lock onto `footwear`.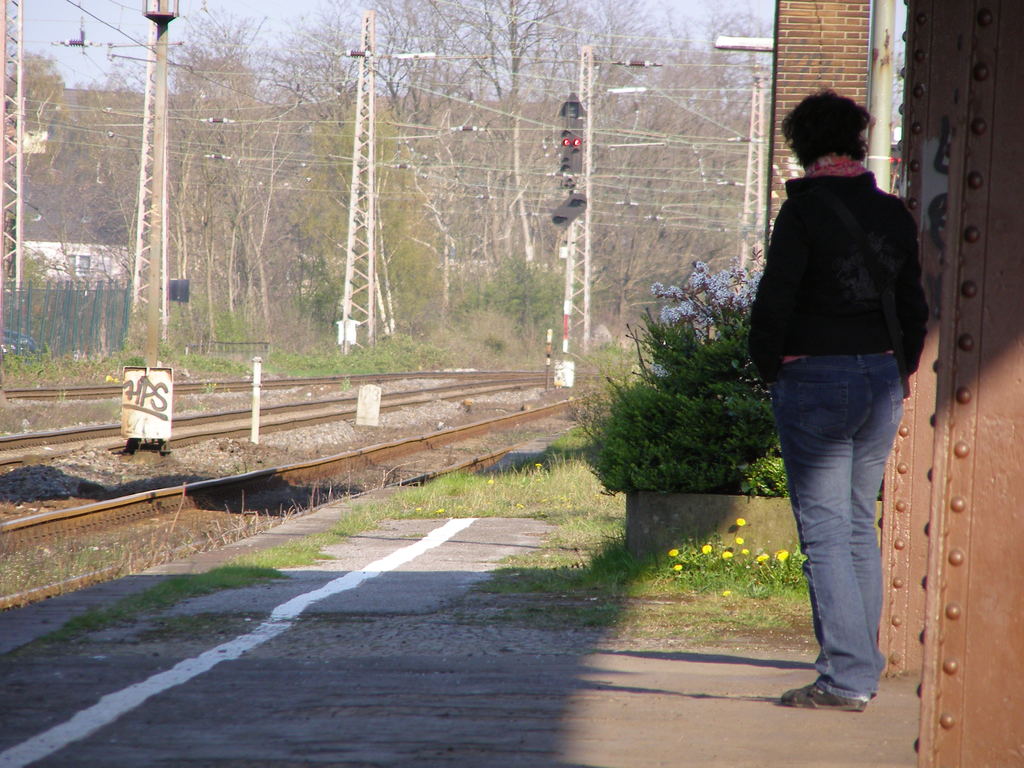
Locked: [x1=781, y1=681, x2=868, y2=710].
